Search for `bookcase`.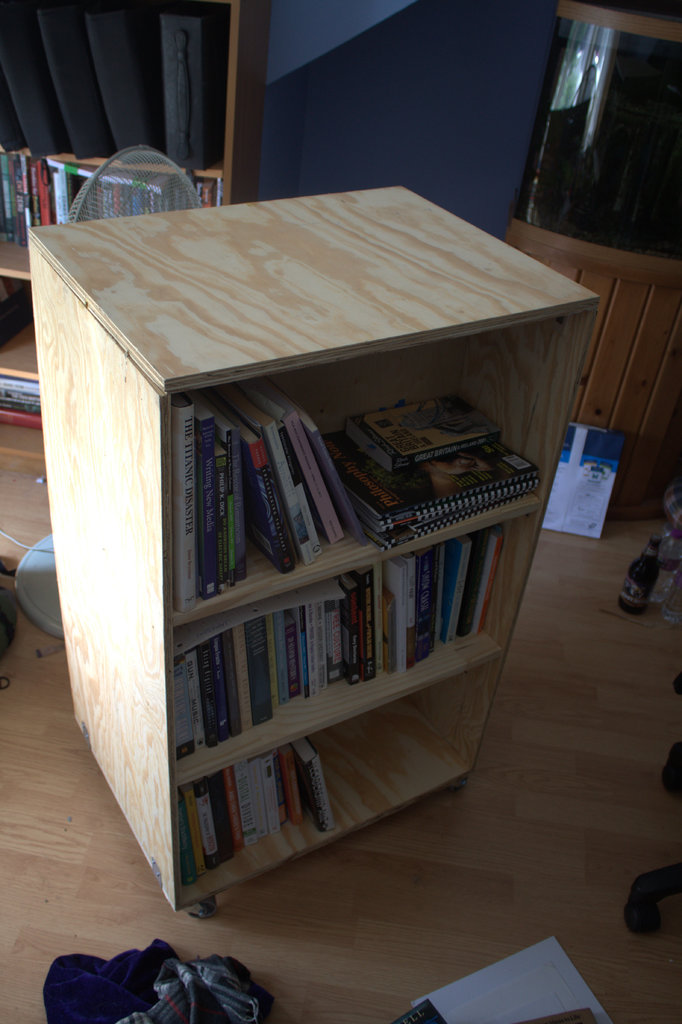
Found at {"left": 0, "top": 0, "right": 277, "bottom": 434}.
